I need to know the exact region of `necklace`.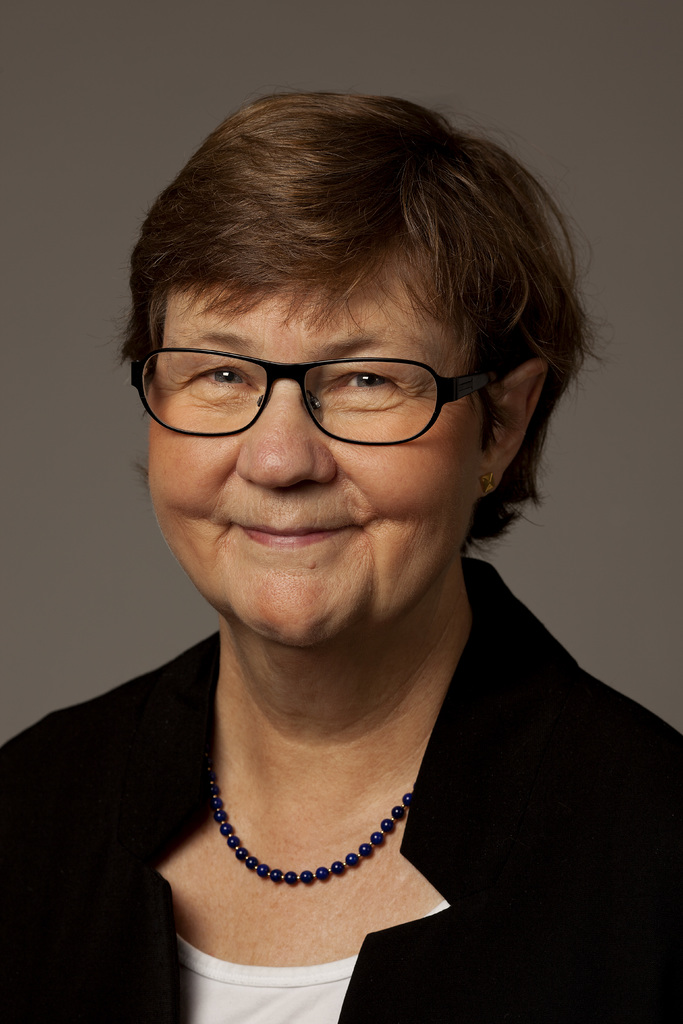
Region: bbox(183, 730, 437, 932).
